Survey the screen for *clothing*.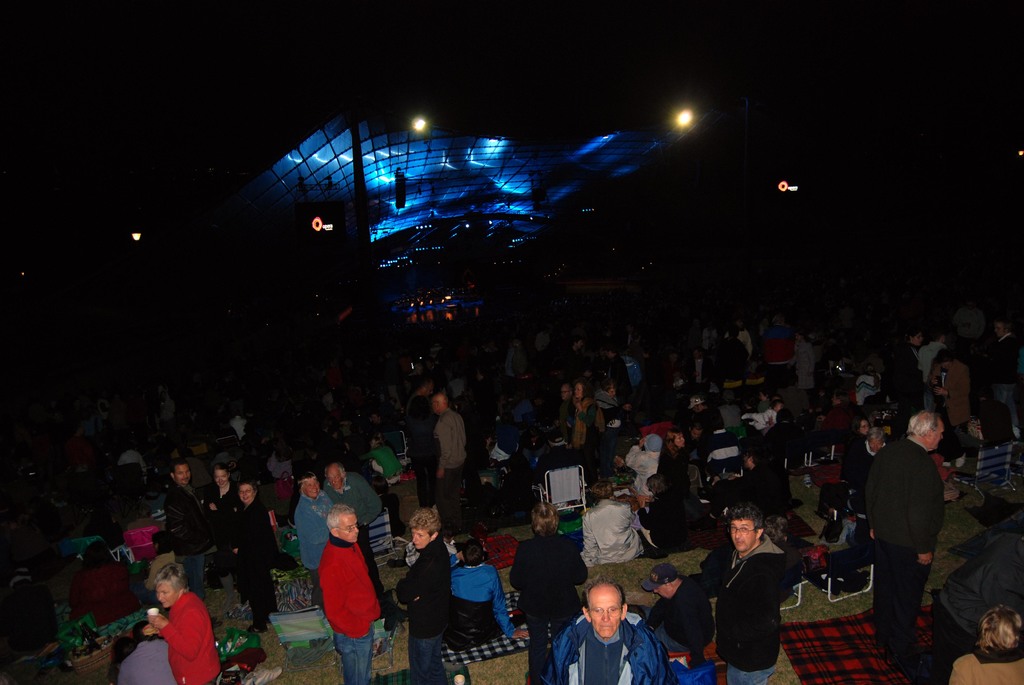
Survey found: l=237, t=500, r=278, b=625.
